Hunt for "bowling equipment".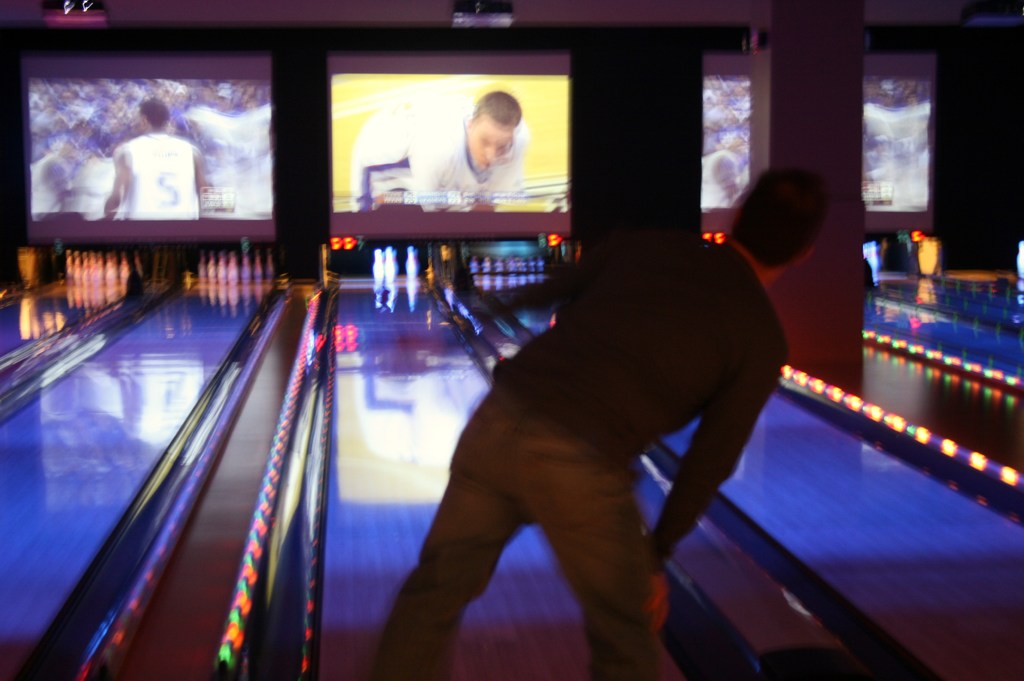
Hunted down at (371,244,385,288).
